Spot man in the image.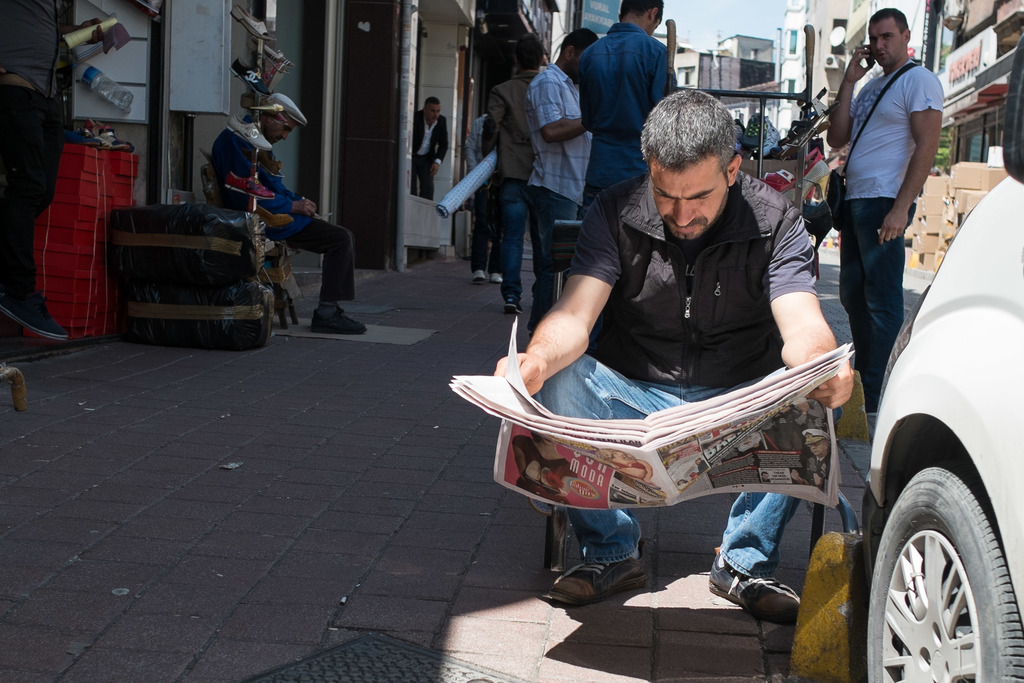
man found at l=0, t=0, r=106, b=343.
